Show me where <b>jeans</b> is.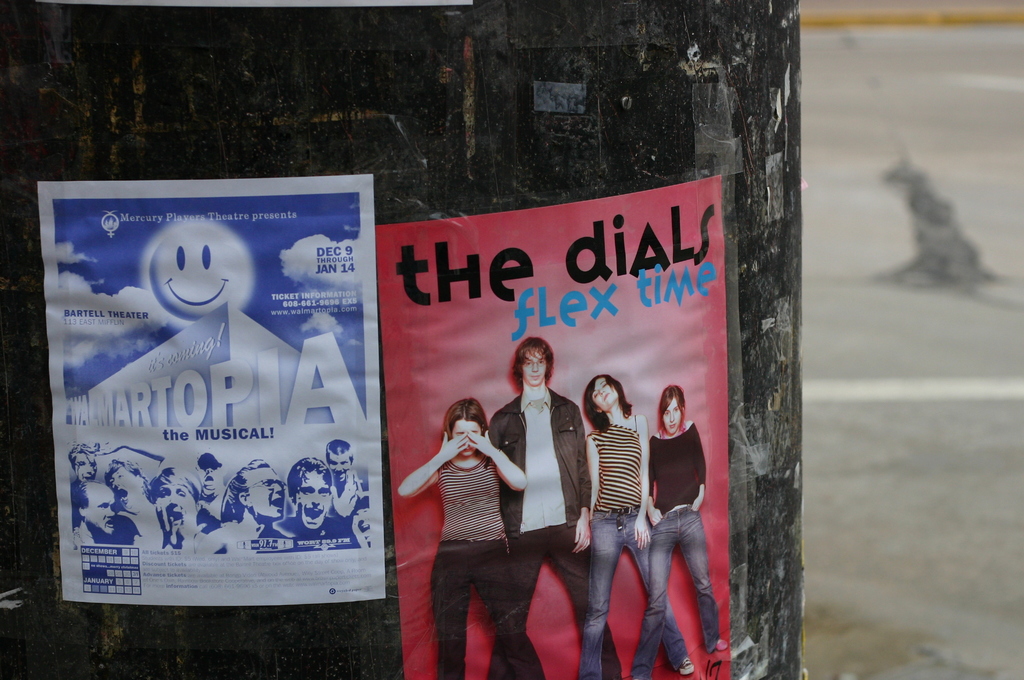
<b>jeans</b> is at <bbox>644, 509, 724, 667</bbox>.
